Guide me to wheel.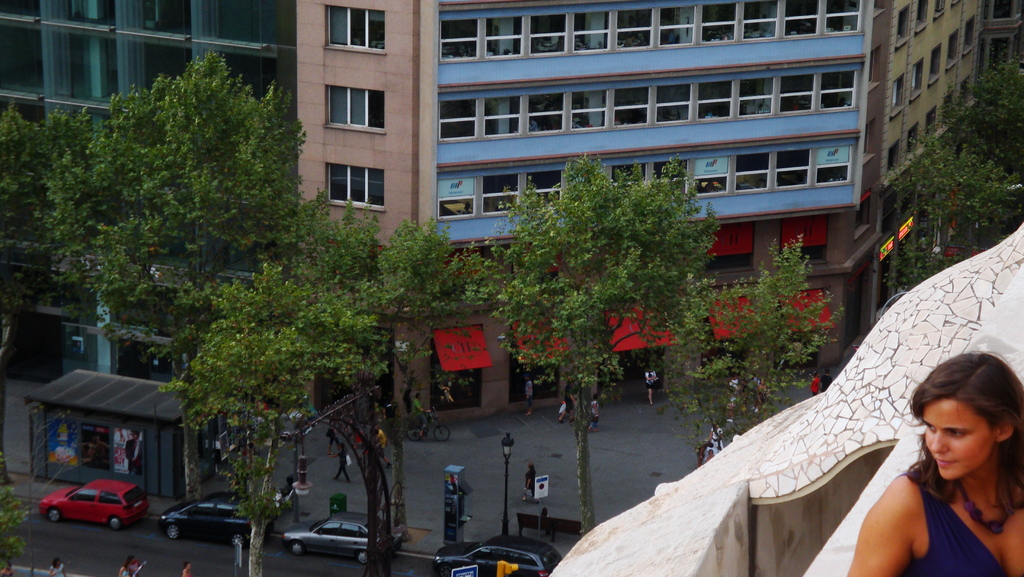
Guidance: left=355, top=549, right=367, bottom=569.
